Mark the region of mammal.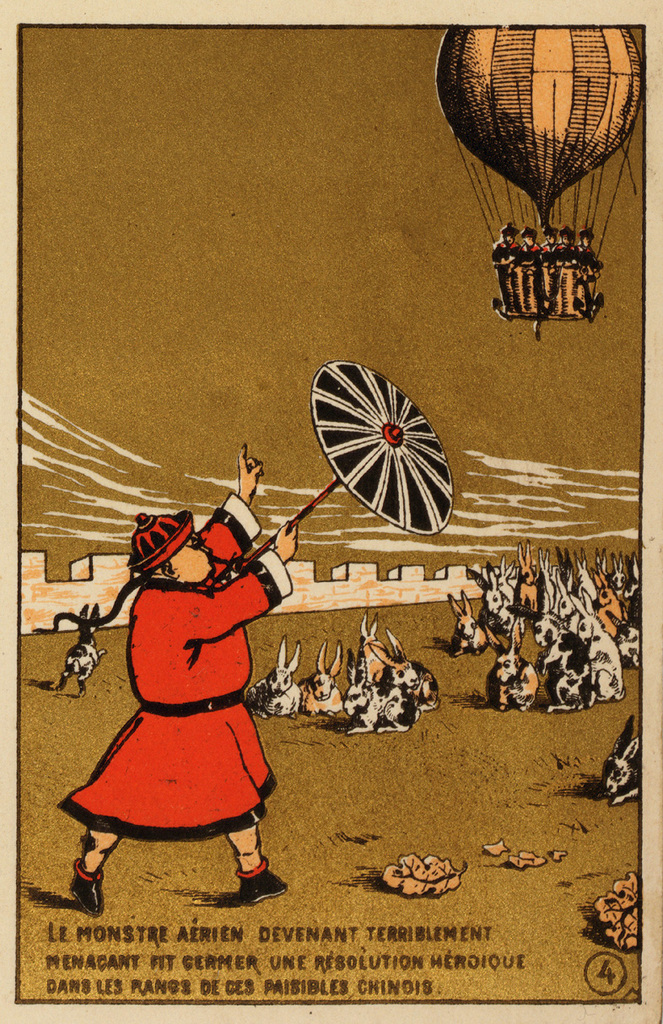
Region: (582, 230, 592, 251).
